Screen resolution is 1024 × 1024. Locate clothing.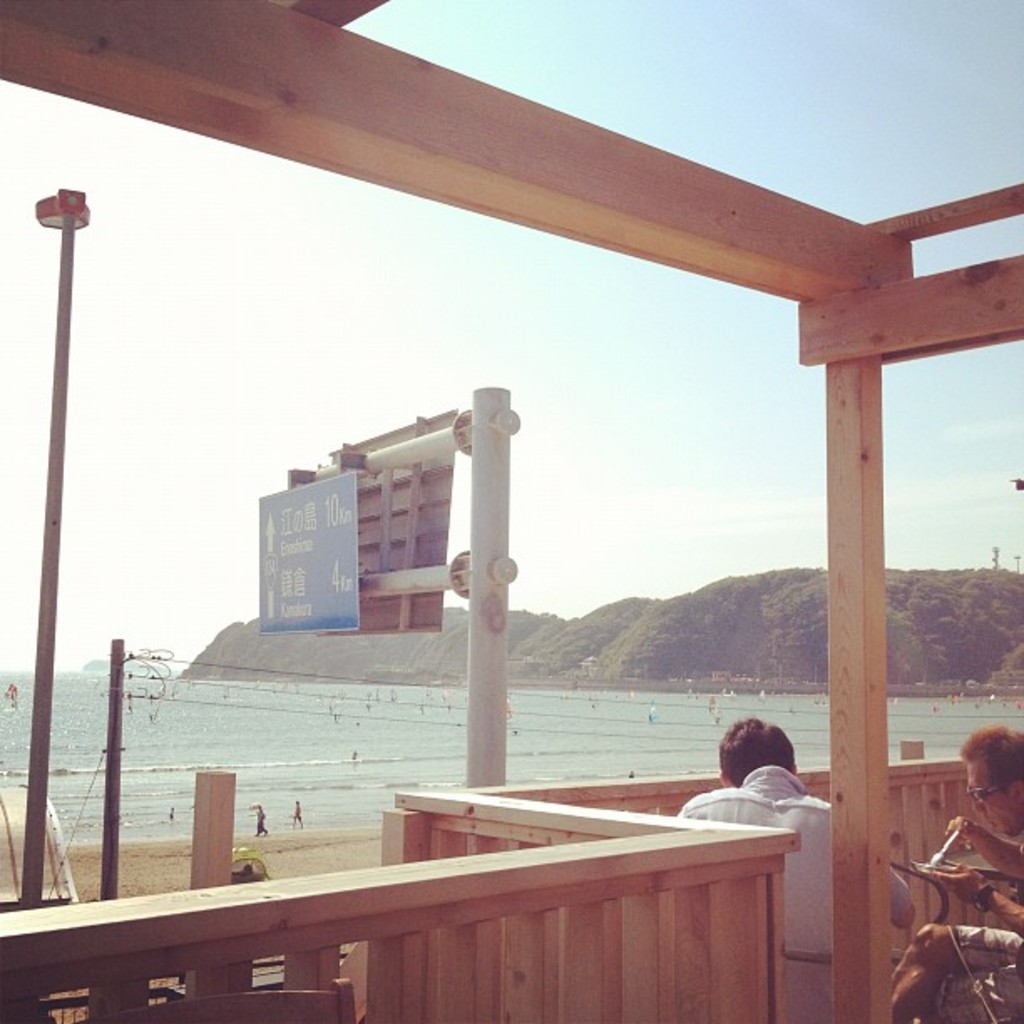
{"left": 681, "top": 771, "right": 912, "bottom": 1022}.
